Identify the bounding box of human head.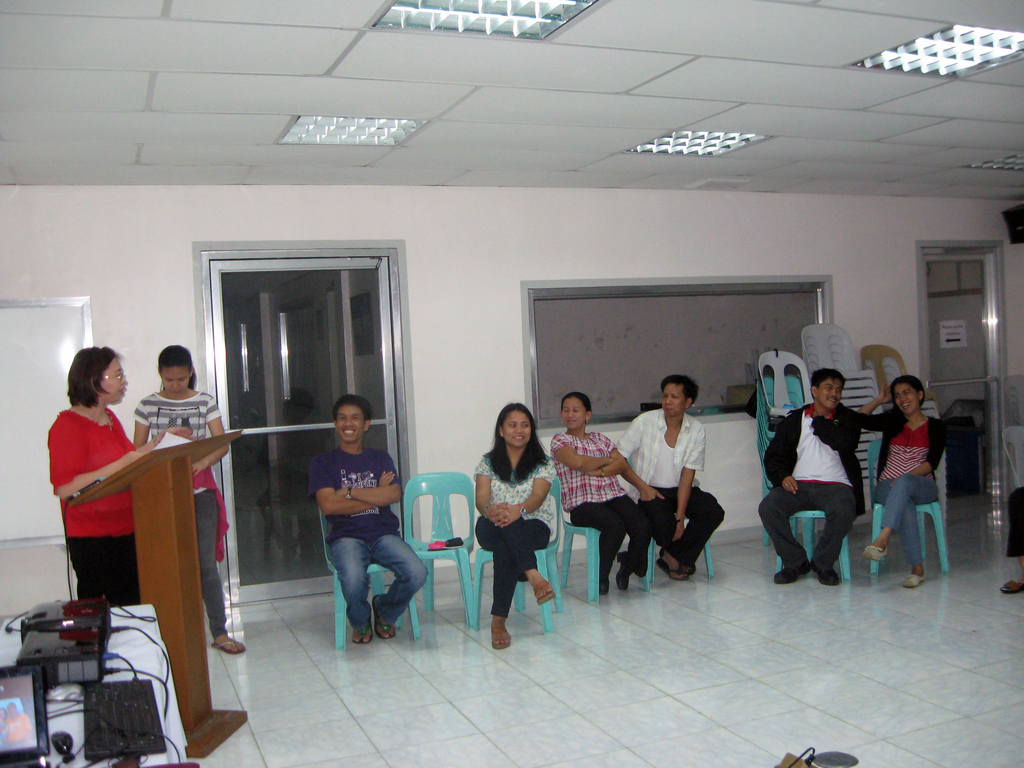
811, 365, 847, 408.
